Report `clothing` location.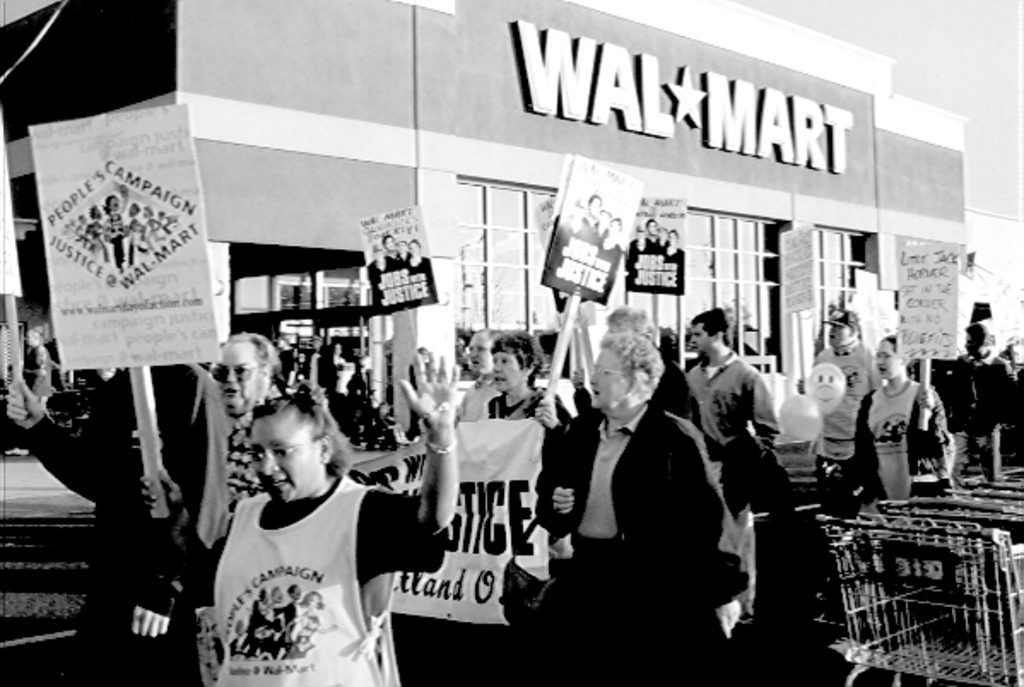
Report: box=[817, 338, 880, 494].
